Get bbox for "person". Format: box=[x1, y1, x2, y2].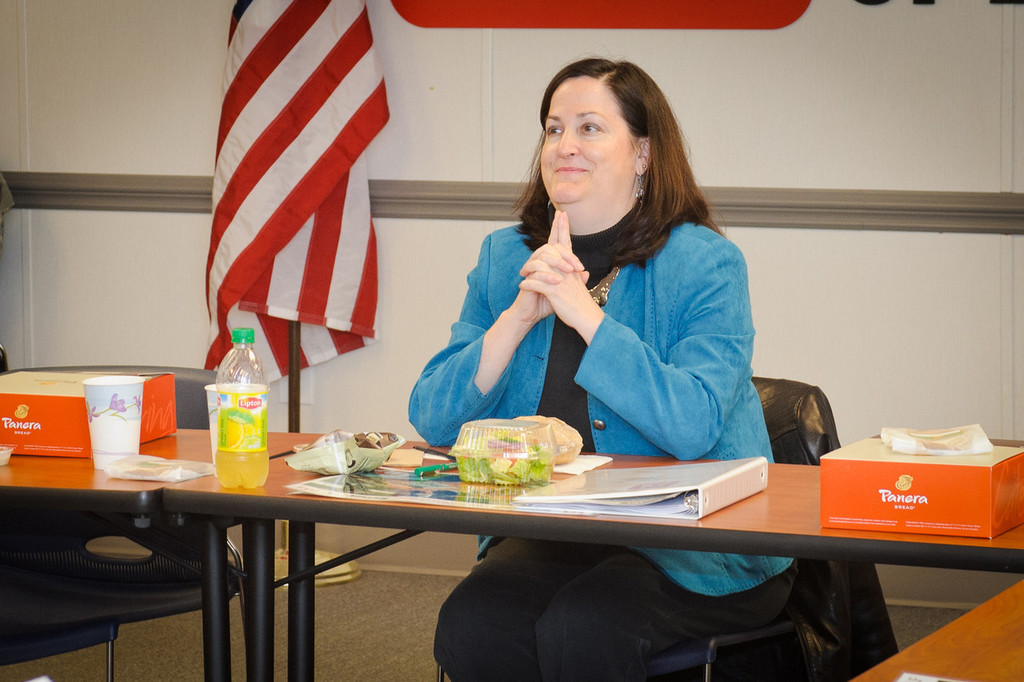
box=[410, 53, 797, 680].
